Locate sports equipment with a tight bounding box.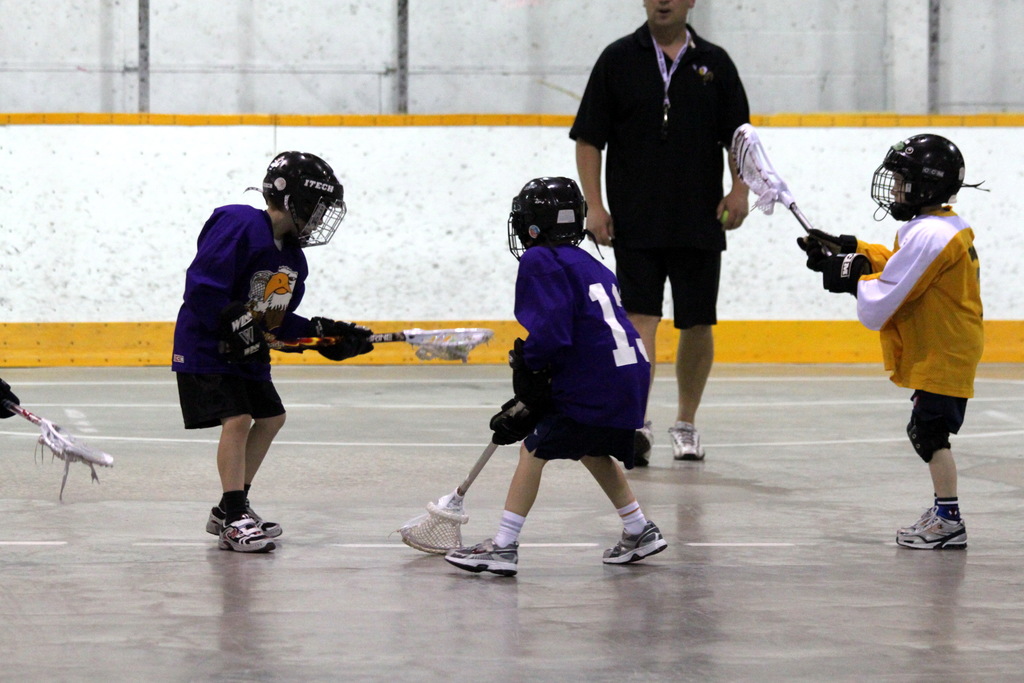
<box>825,249,874,295</box>.
